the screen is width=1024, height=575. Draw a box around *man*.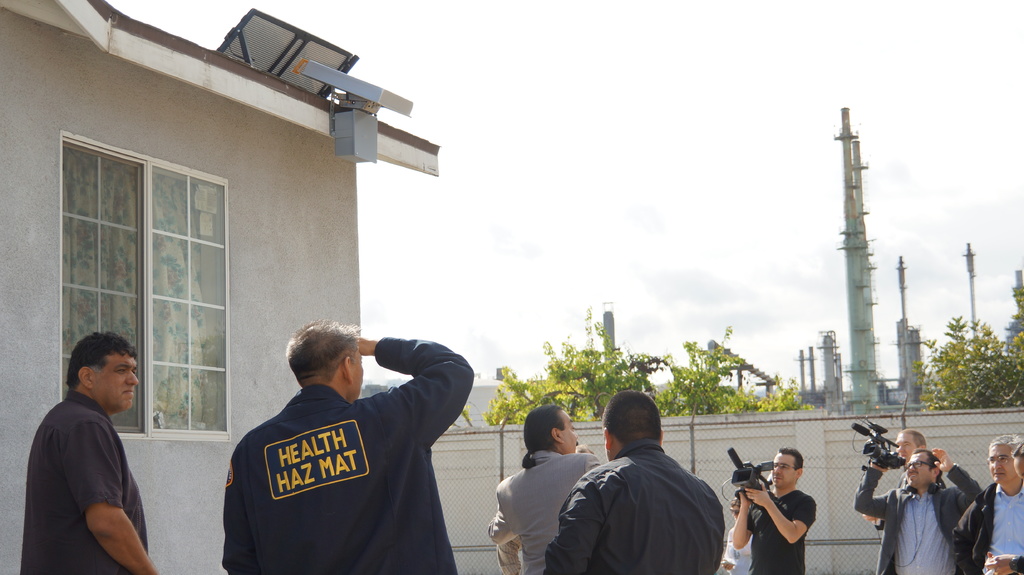
BBox(488, 404, 600, 574).
